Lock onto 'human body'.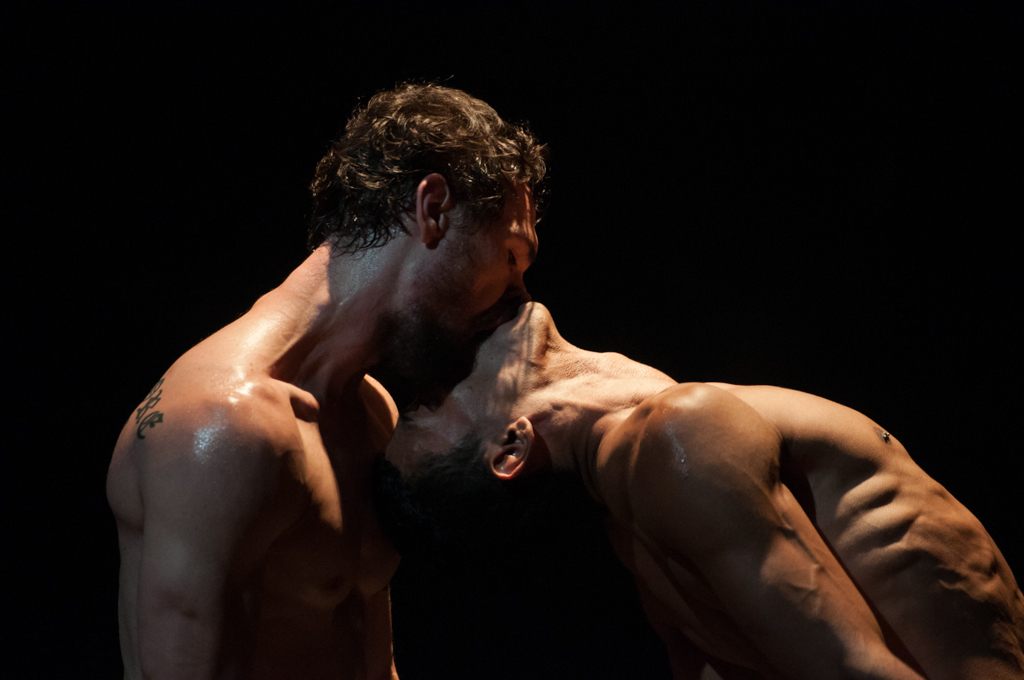
Locked: 554/338/1023/679.
